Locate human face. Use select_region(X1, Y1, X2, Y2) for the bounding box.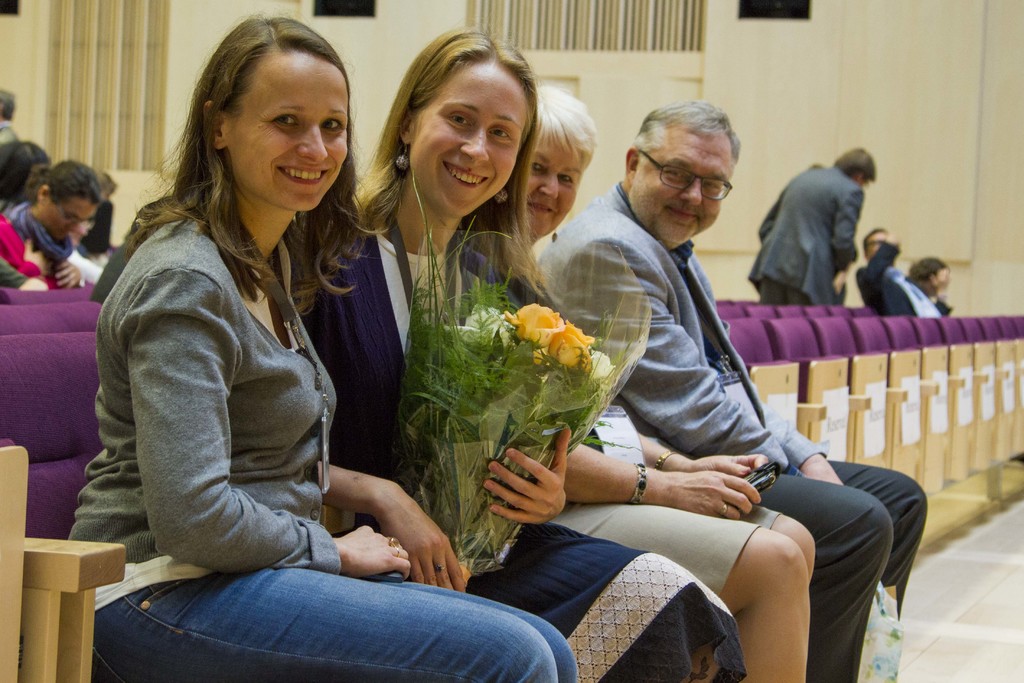
select_region(632, 130, 732, 244).
